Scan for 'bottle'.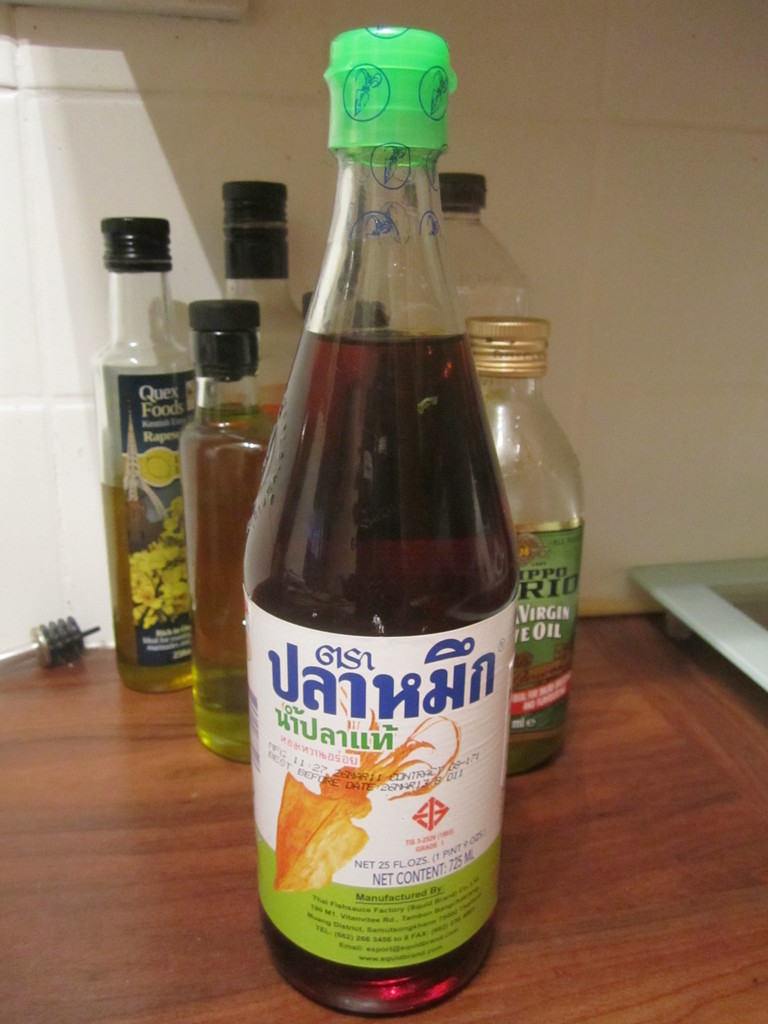
Scan result: l=104, t=220, r=220, b=697.
